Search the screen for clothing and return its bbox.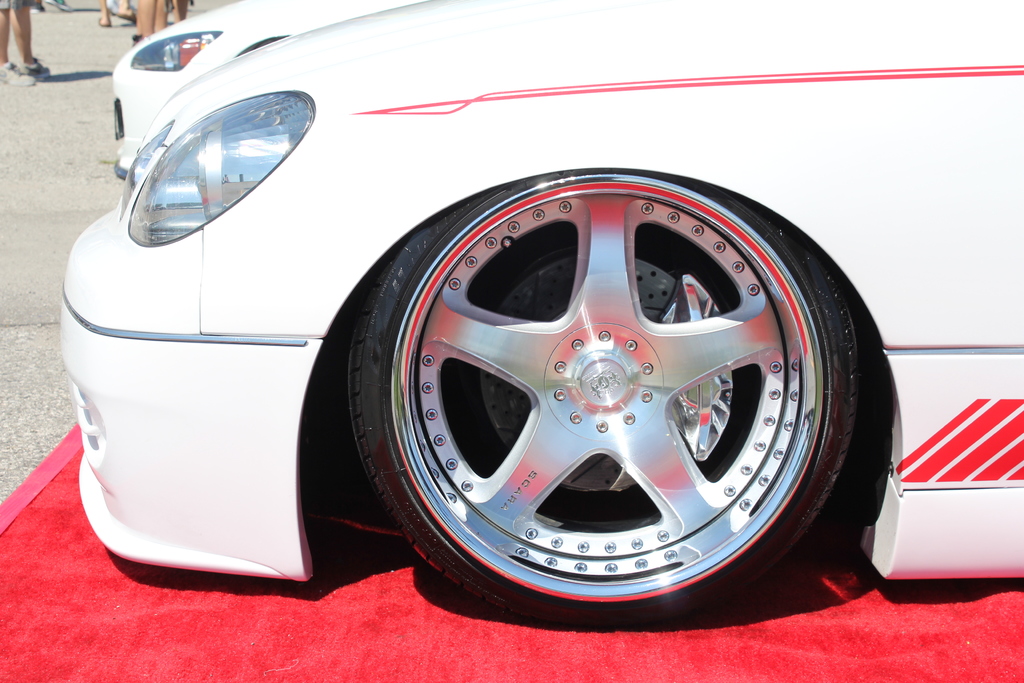
Found: [0, 0, 46, 12].
